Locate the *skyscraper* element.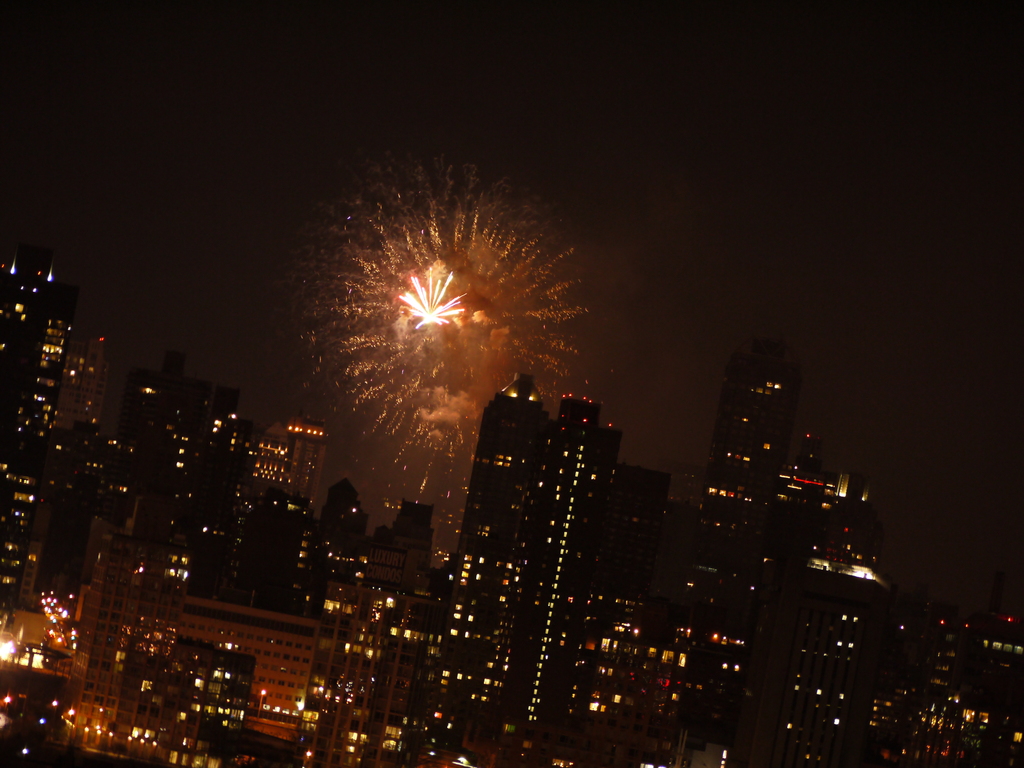
Element bbox: x1=770 y1=575 x2=1023 y2=767.
